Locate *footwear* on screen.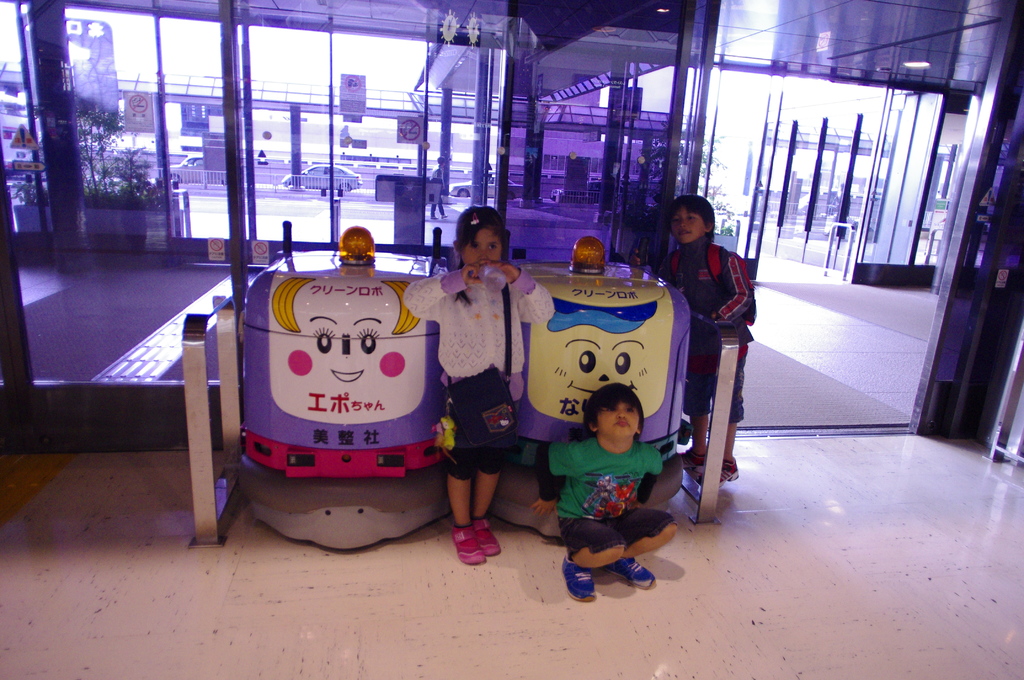
On screen at locate(557, 551, 589, 605).
